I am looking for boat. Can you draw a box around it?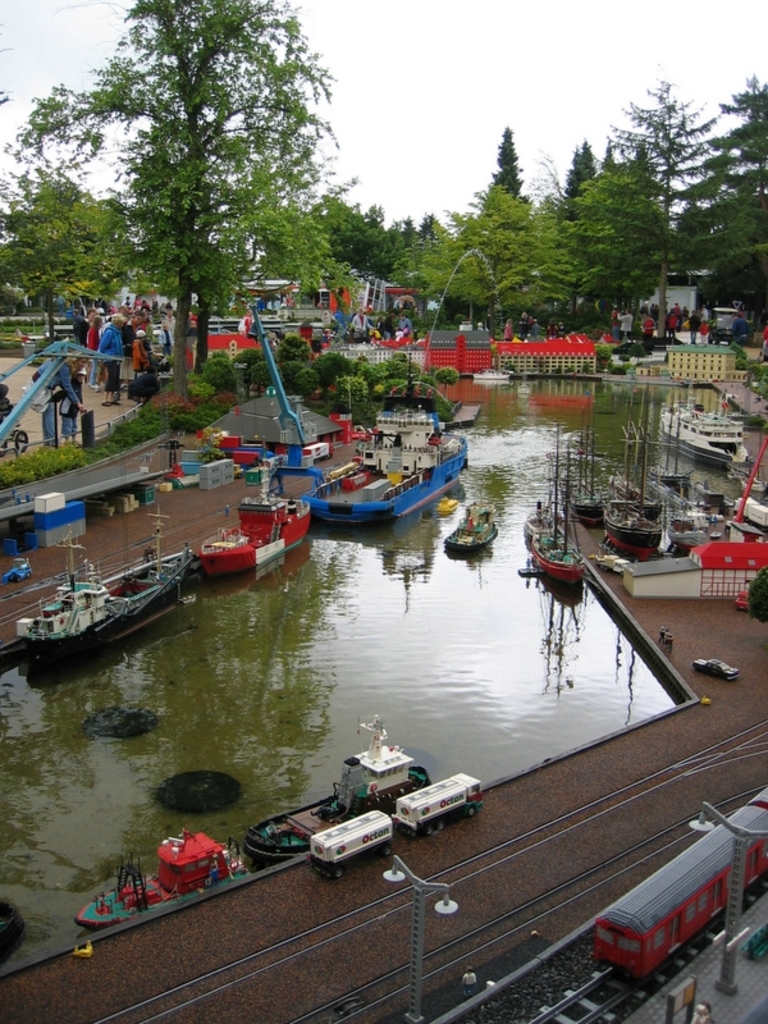
Sure, the bounding box is left=443, top=500, right=498, bottom=550.
